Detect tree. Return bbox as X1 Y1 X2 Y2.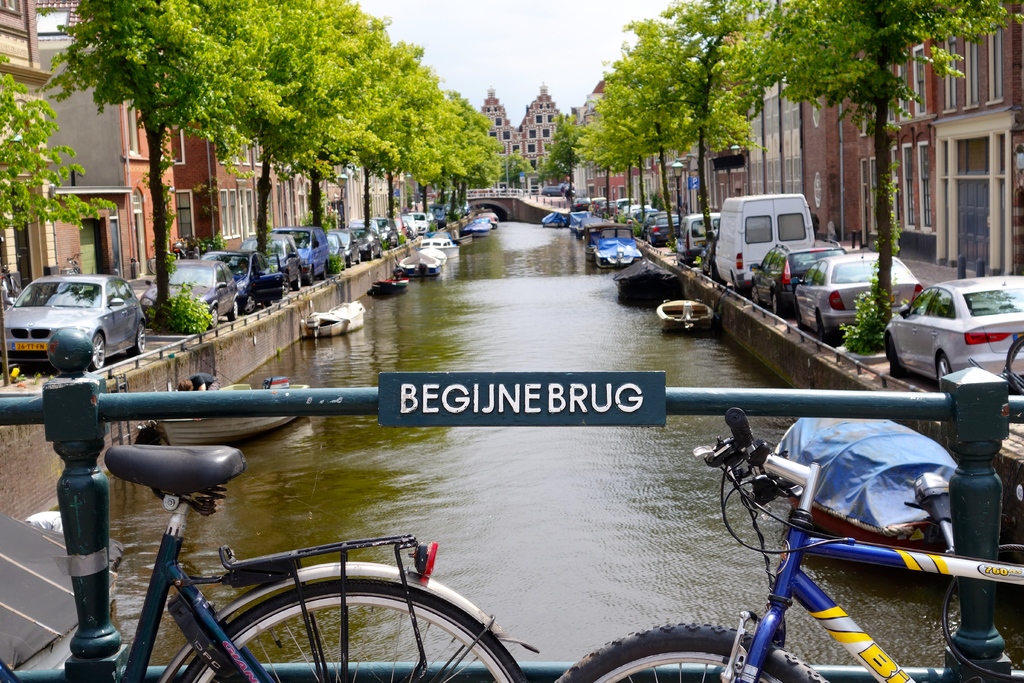
0 53 131 309.
